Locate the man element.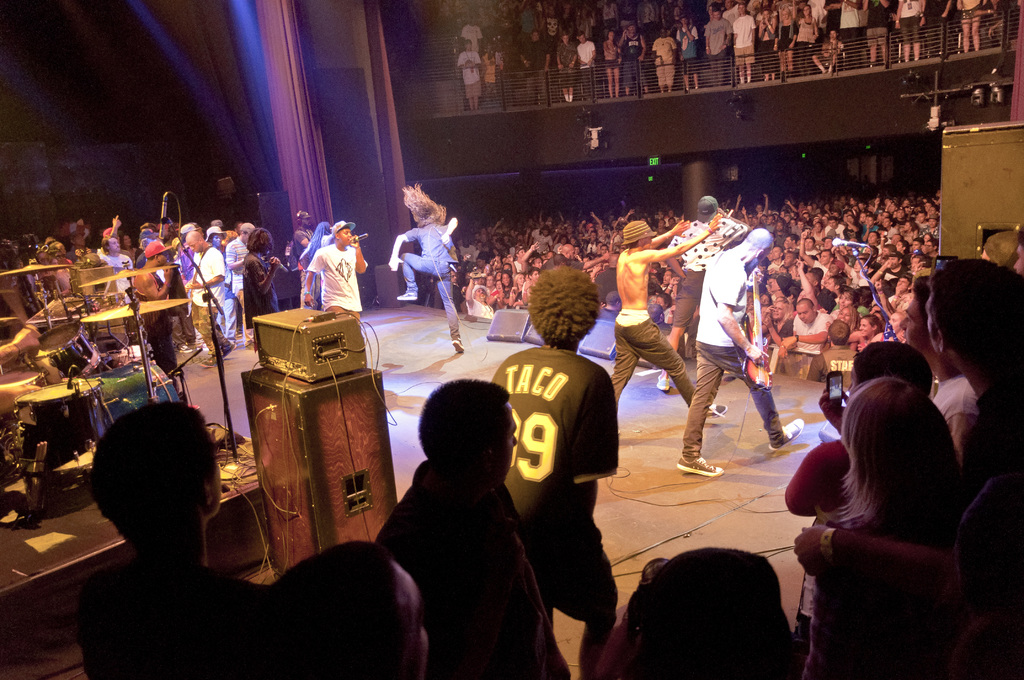
Element bbox: l=457, t=41, r=483, b=114.
